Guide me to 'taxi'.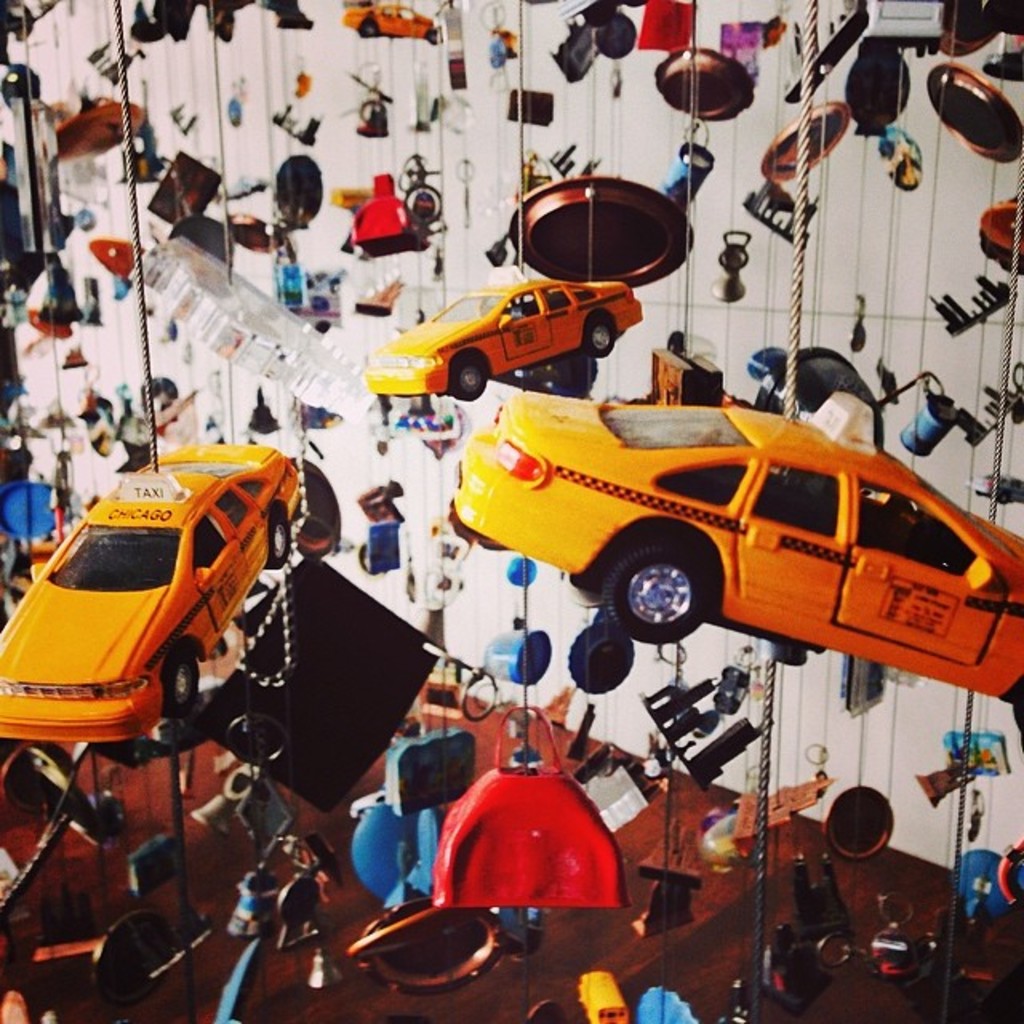
Guidance: box(366, 272, 645, 400).
